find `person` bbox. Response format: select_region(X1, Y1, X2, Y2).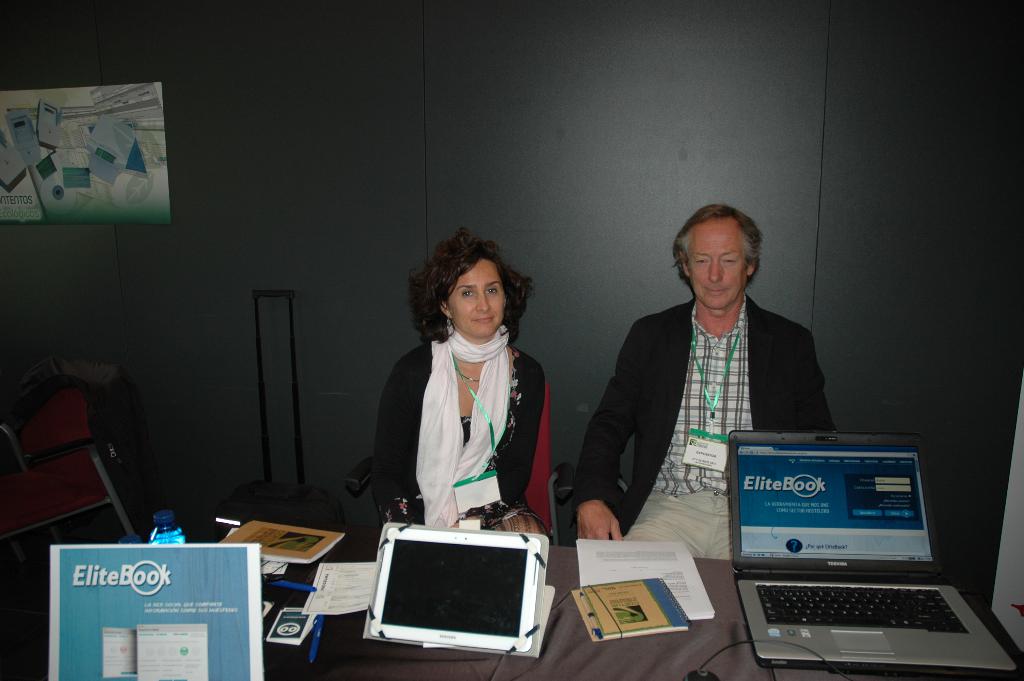
select_region(371, 222, 547, 537).
